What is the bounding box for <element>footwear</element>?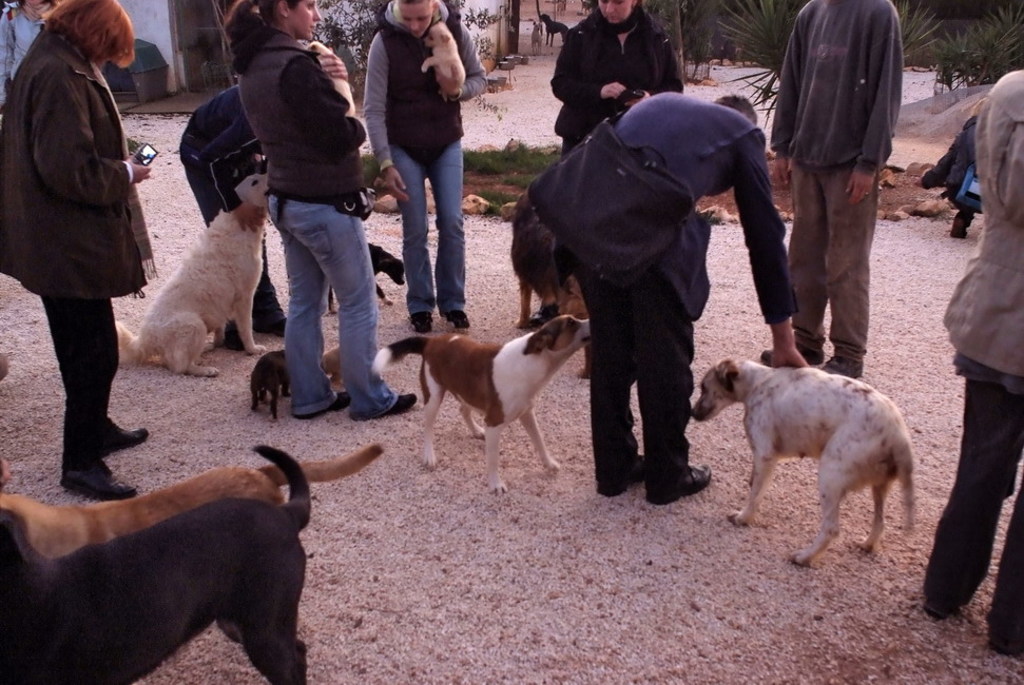
(949,213,968,240).
